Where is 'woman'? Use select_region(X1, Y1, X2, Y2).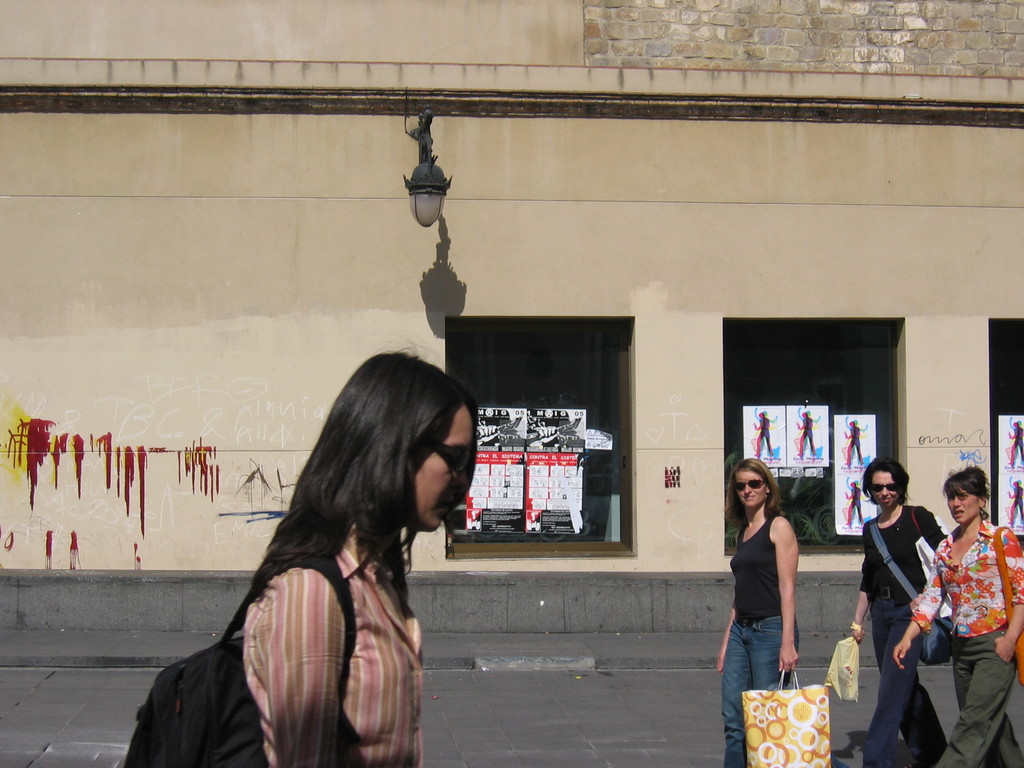
select_region(714, 460, 855, 767).
